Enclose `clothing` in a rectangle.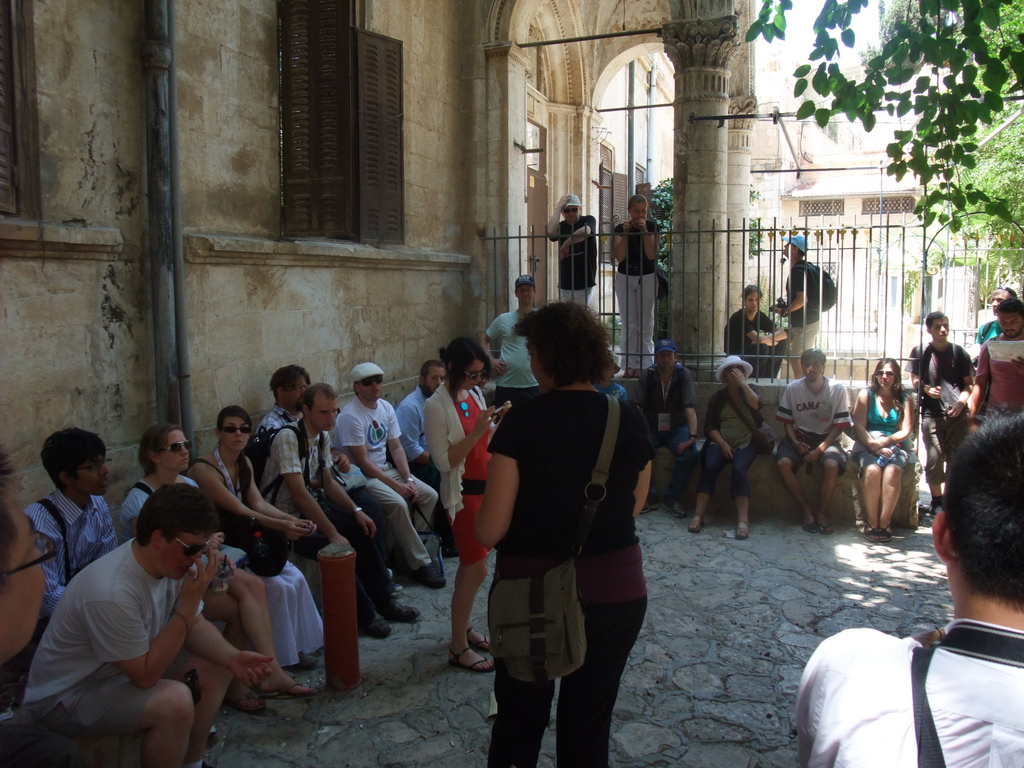
locate(794, 627, 1023, 767).
